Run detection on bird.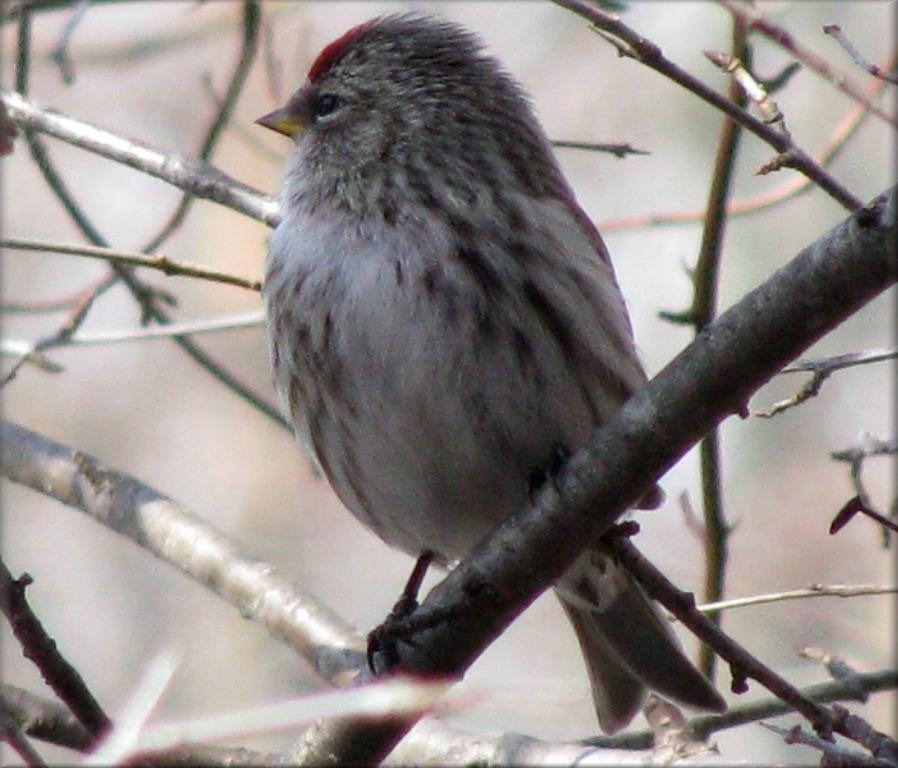
Result: box(257, 44, 674, 688).
